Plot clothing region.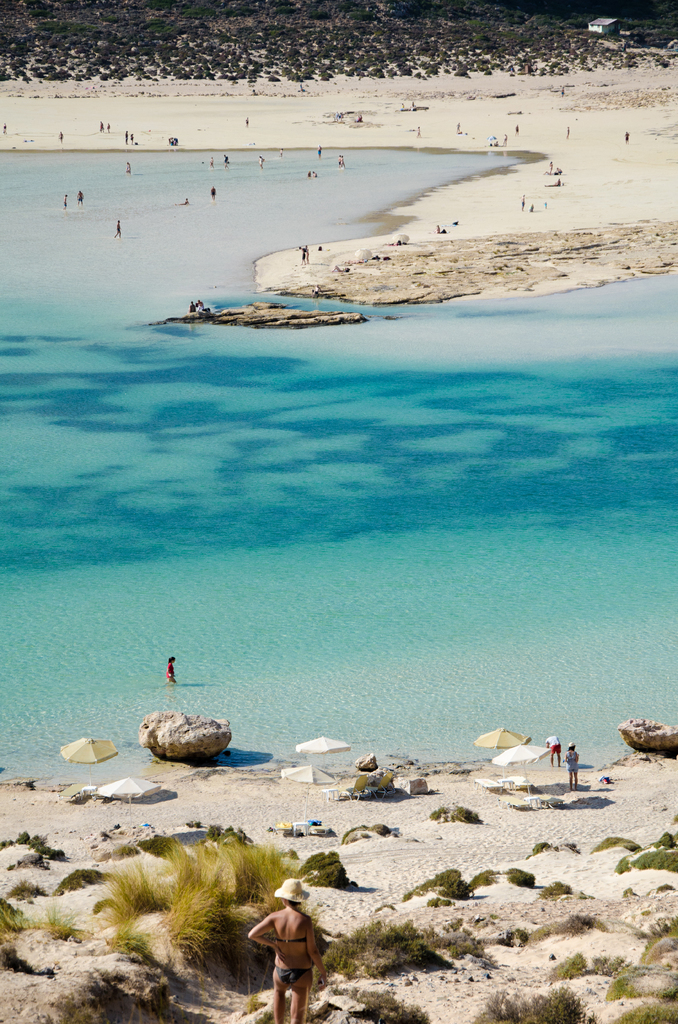
Plotted at box=[248, 84, 261, 99].
